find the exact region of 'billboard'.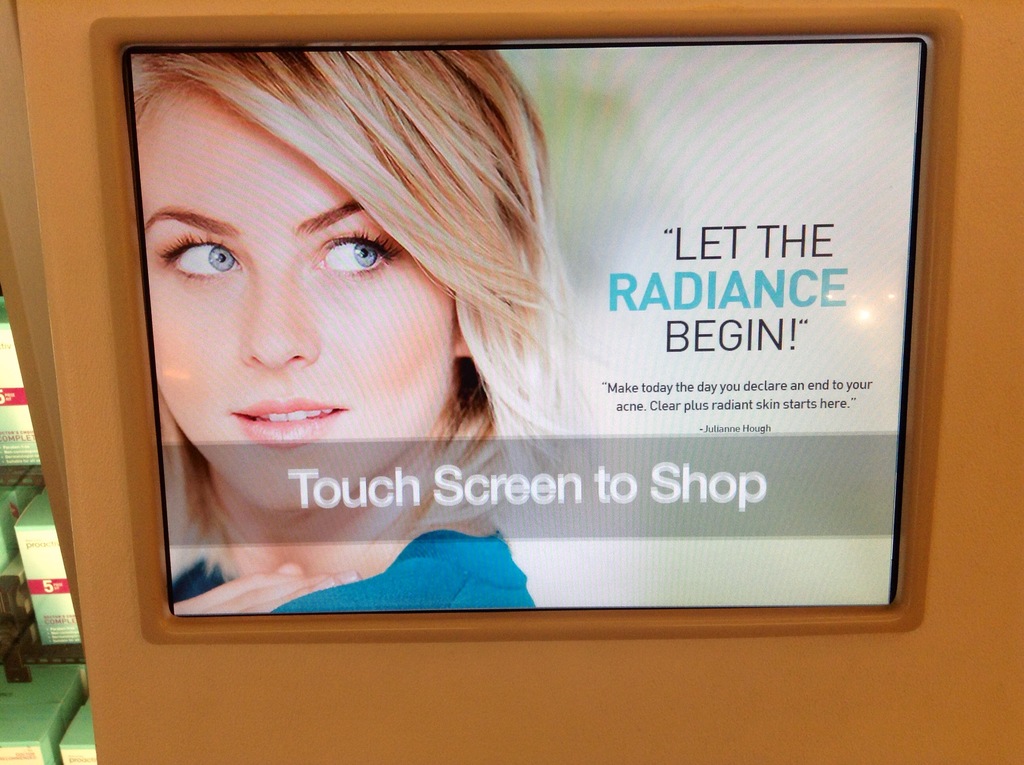
Exact region: {"x1": 126, "y1": 40, "x2": 954, "y2": 702}.
